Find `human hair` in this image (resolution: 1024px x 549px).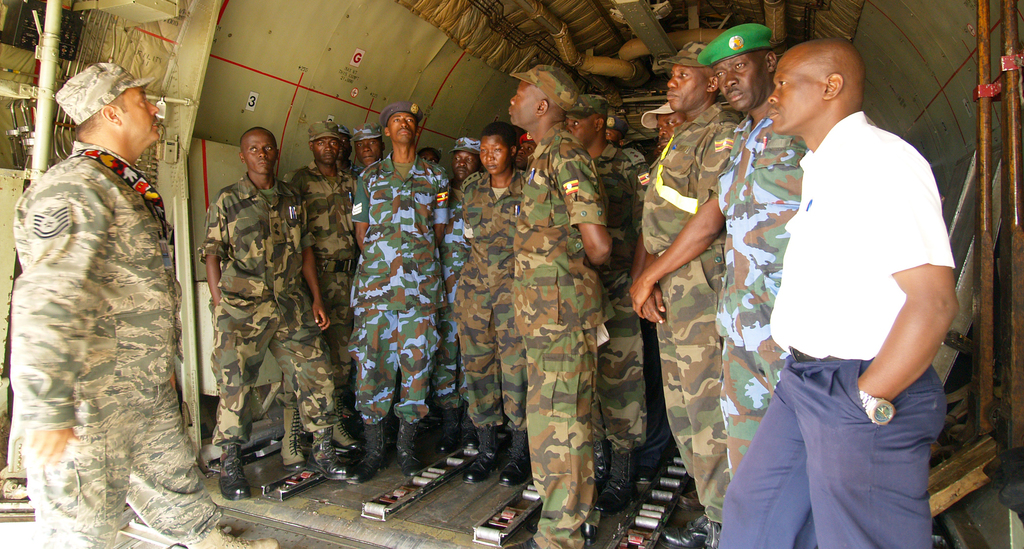
Rect(478, 117, 516, 147).
